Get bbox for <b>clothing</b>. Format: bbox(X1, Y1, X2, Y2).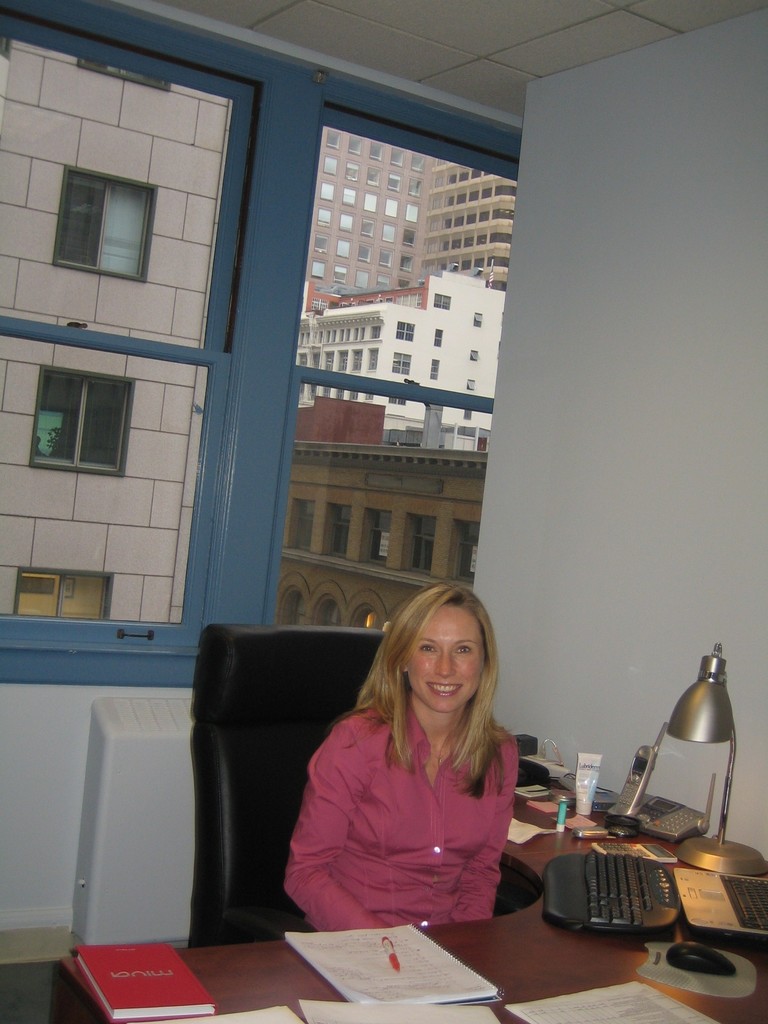
bbox(282, 684, 518, 932).
